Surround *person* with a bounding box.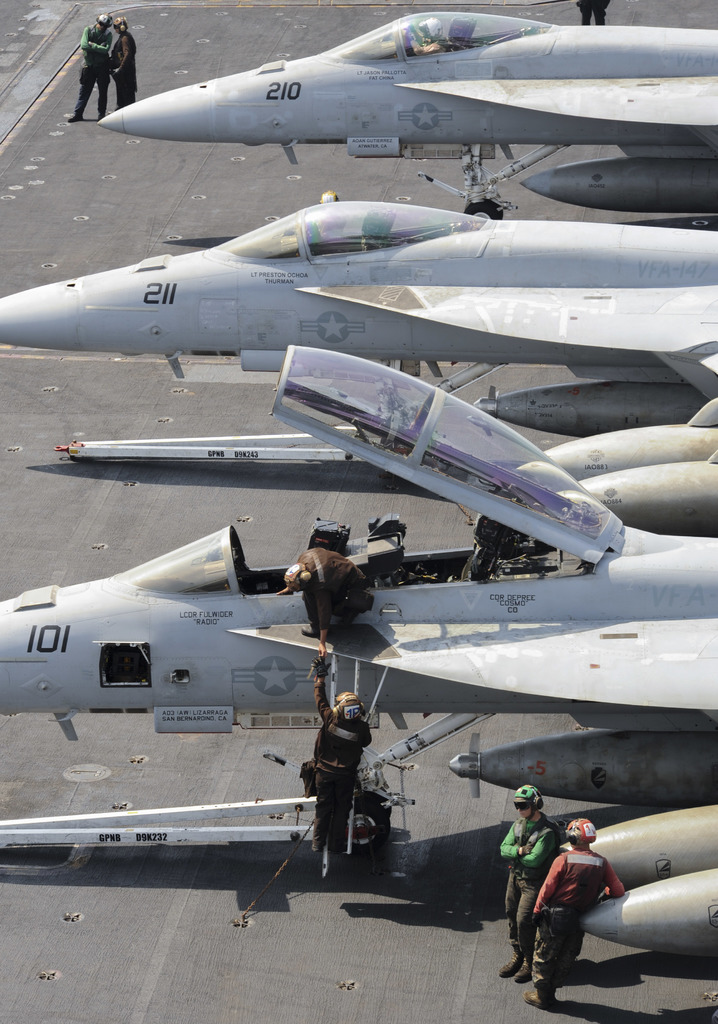
l=285, t=548, r=369, b=659.
